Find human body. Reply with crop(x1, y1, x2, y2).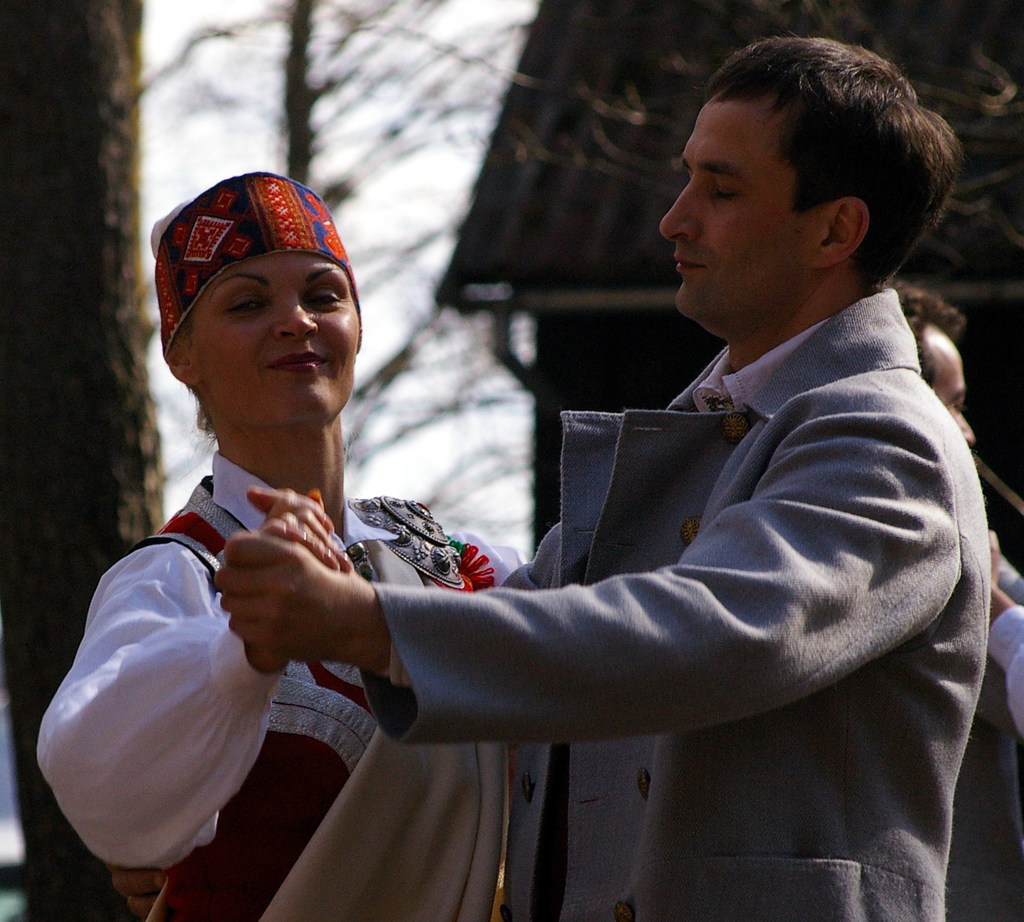
crop(39, 179, 533, 921).
